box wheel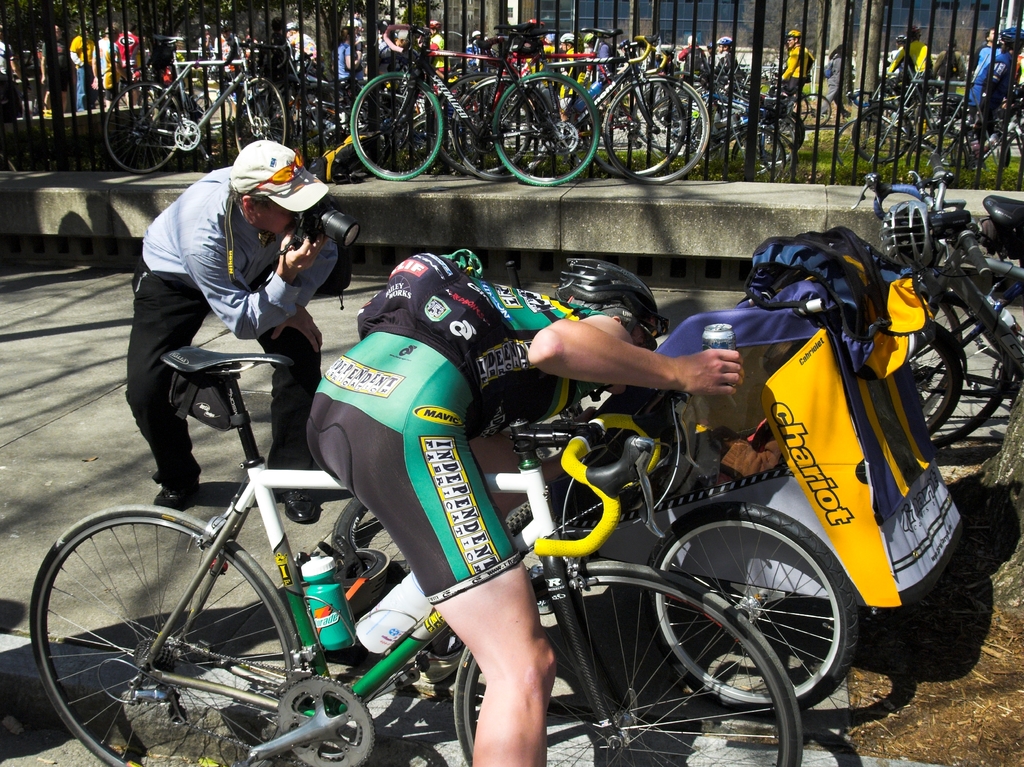
locate(784, 92, 833, 132)
